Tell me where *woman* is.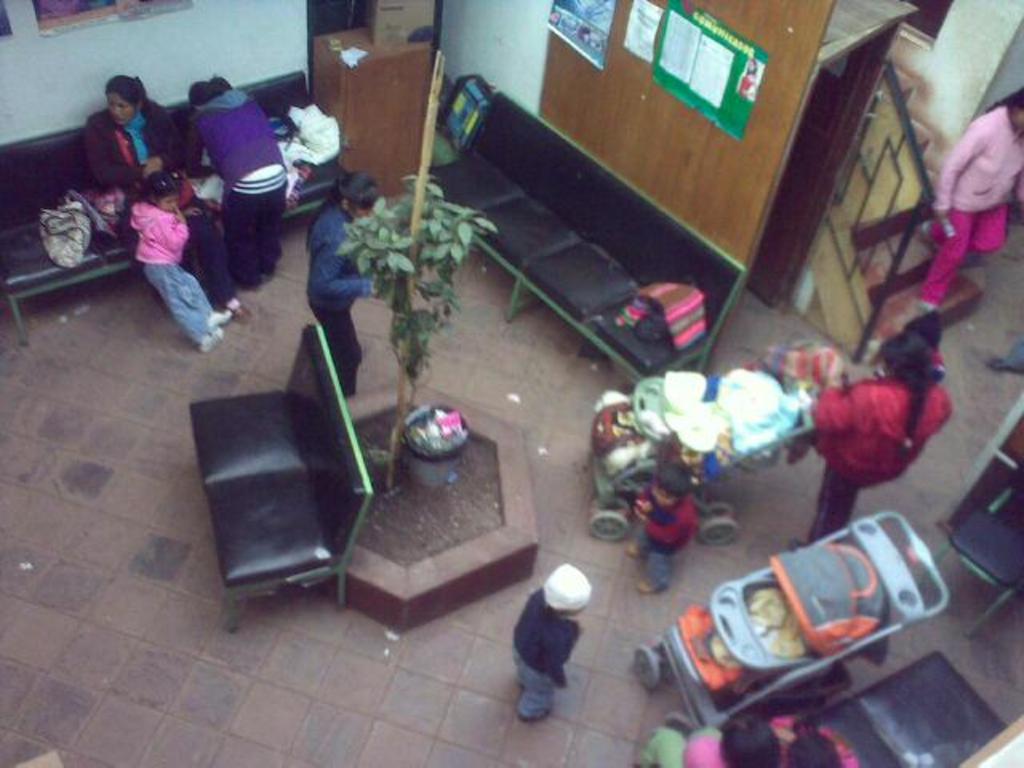
*woman* is at 78, 75, 248, 322.
